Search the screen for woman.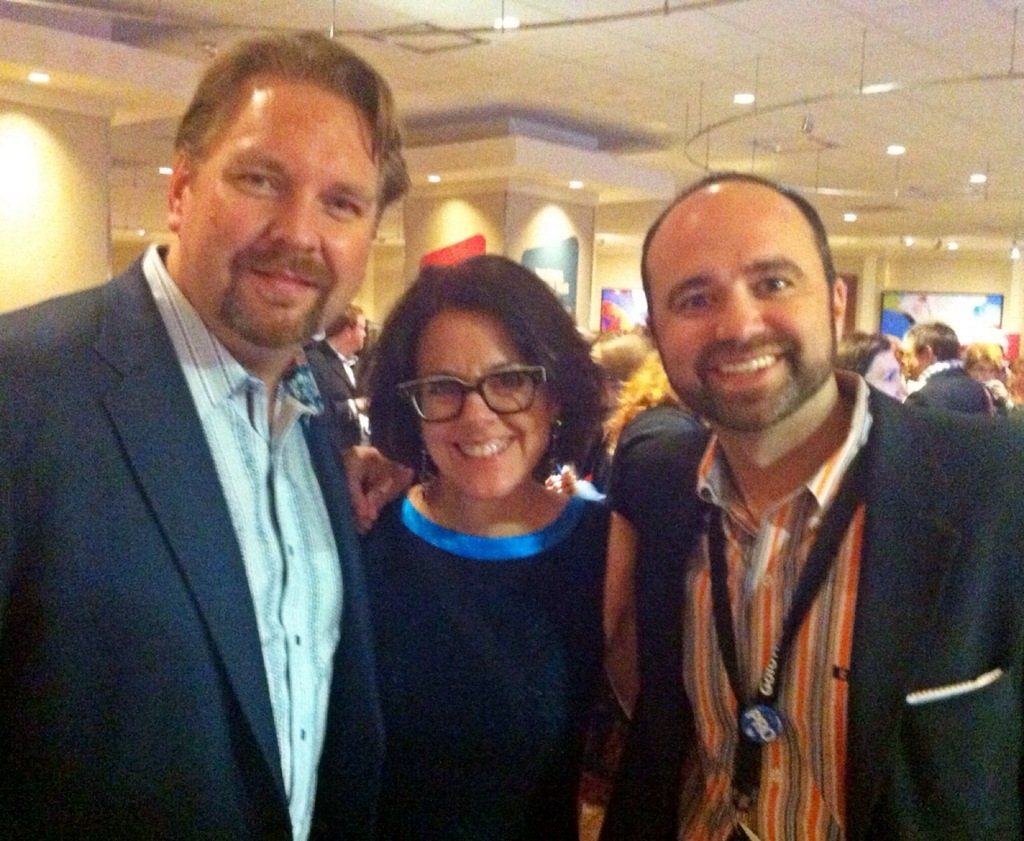
Found at BBox(833, 329, 907, 405).
